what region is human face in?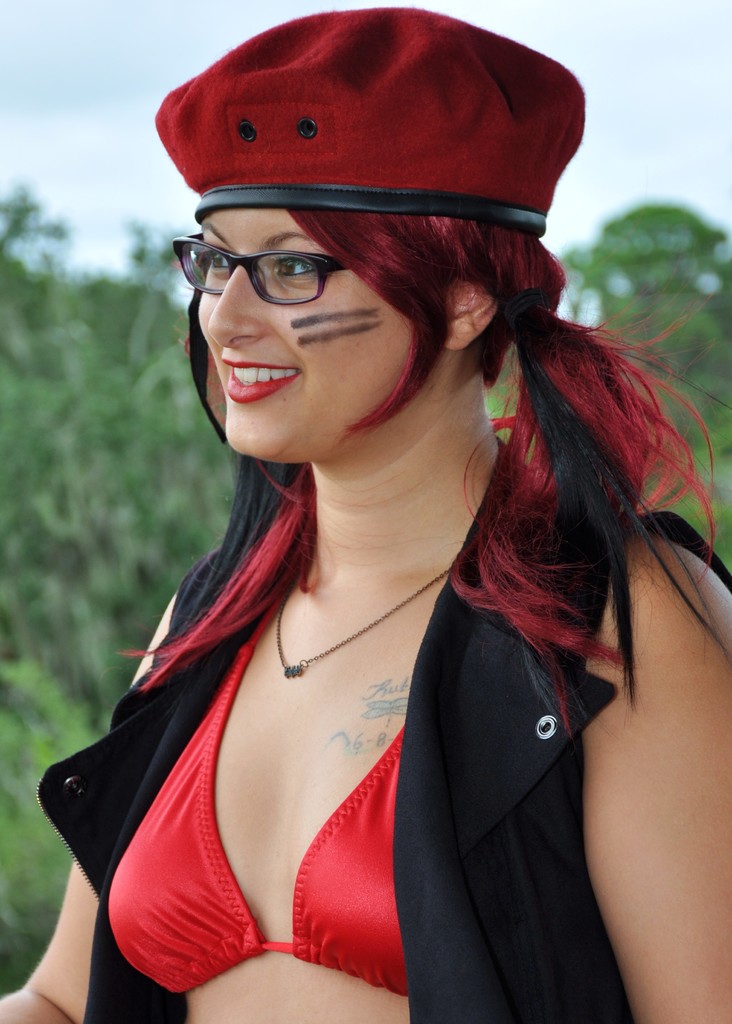
(left=178, top=204, right=425, bottom=466).
